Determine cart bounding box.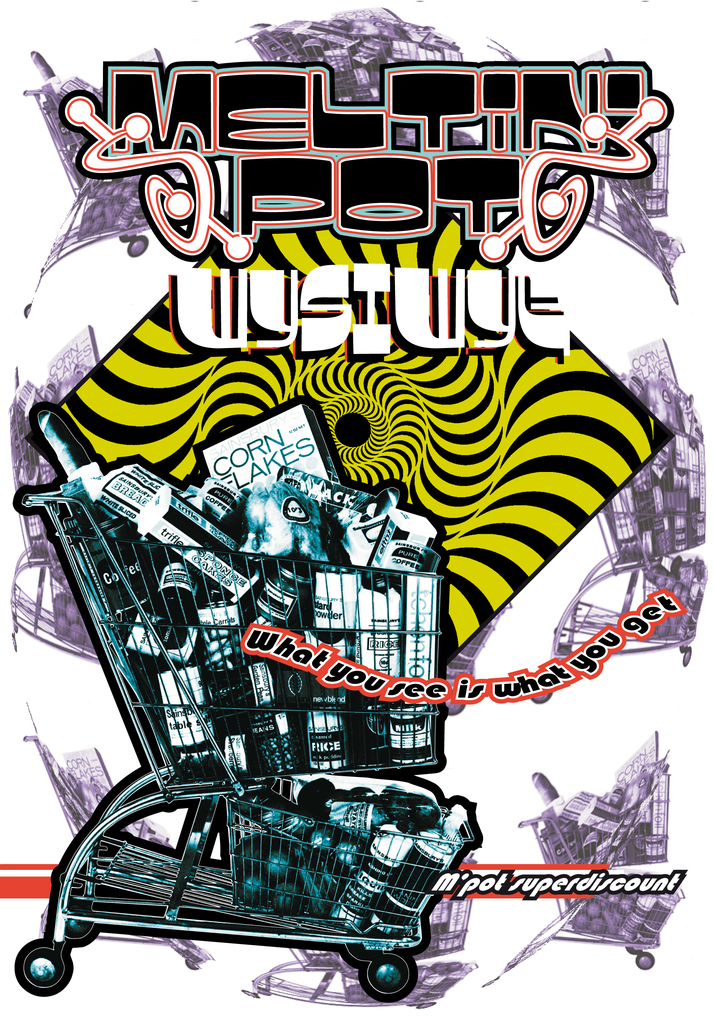
Determined: region(13, 490, 479, 1005).
